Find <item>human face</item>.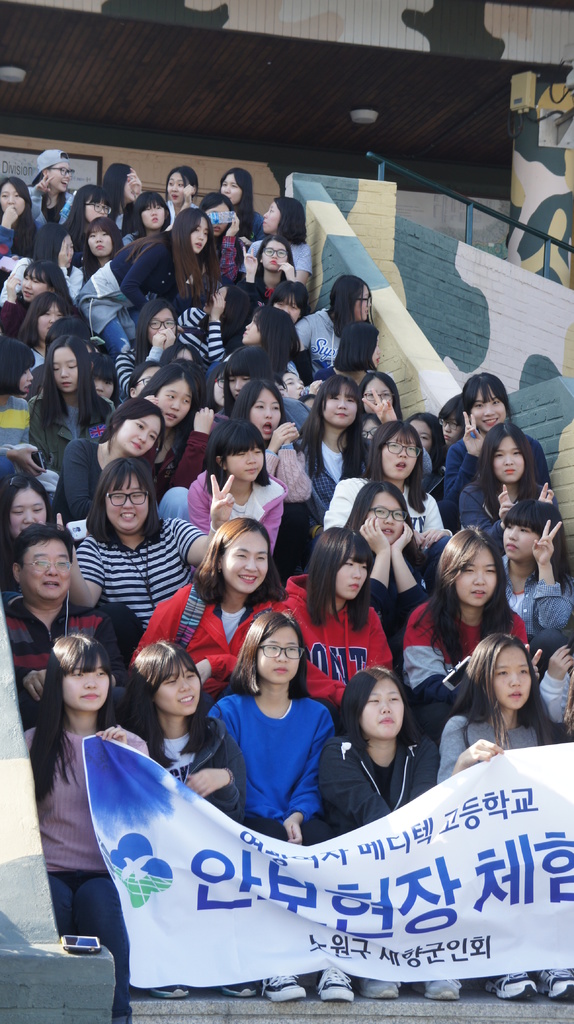
[410, 420, 432, 455].
